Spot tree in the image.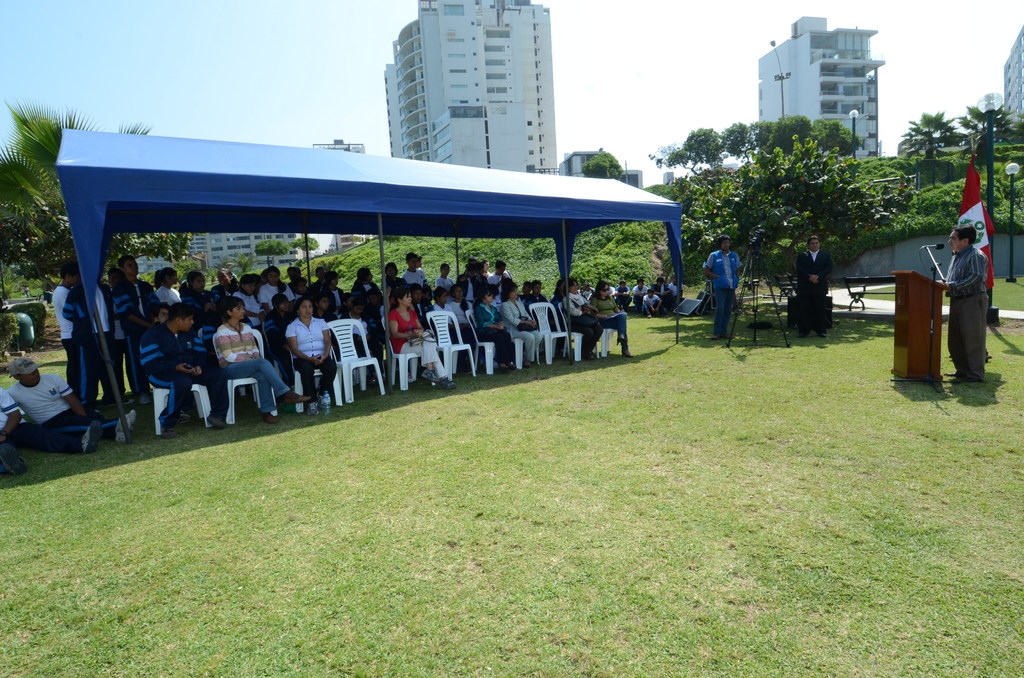
tree found at locate(801, 120, 856, 178).
